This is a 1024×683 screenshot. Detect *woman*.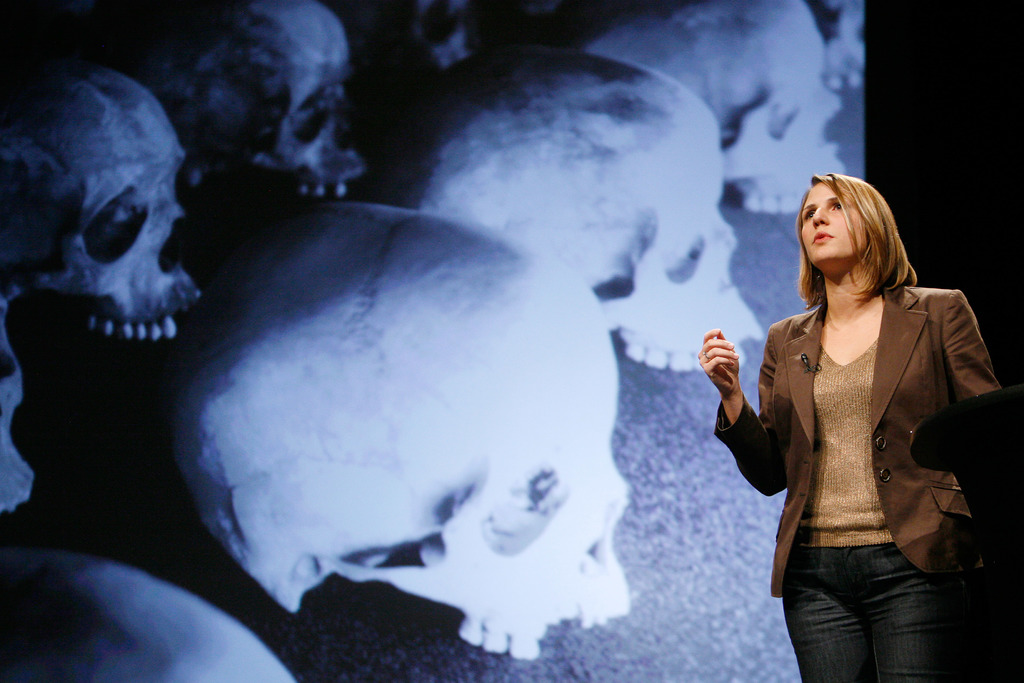
select_region(724, 171, 1016, 682).
